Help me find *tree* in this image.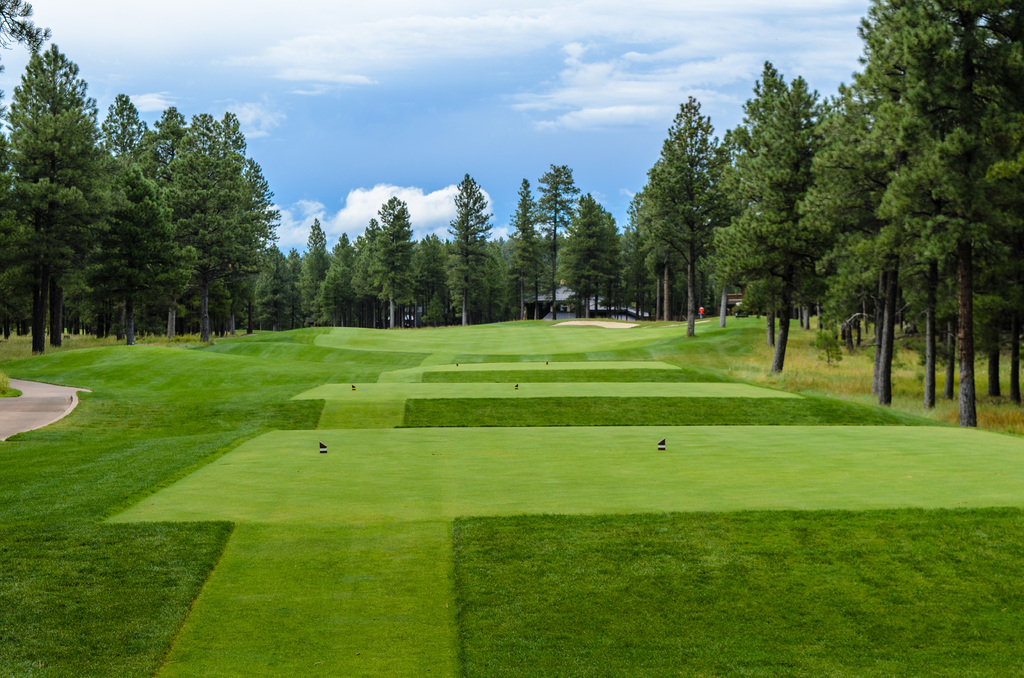
Found it: {"x1": 717, "y1": 70, "x2": 852, "y2": 380}.
